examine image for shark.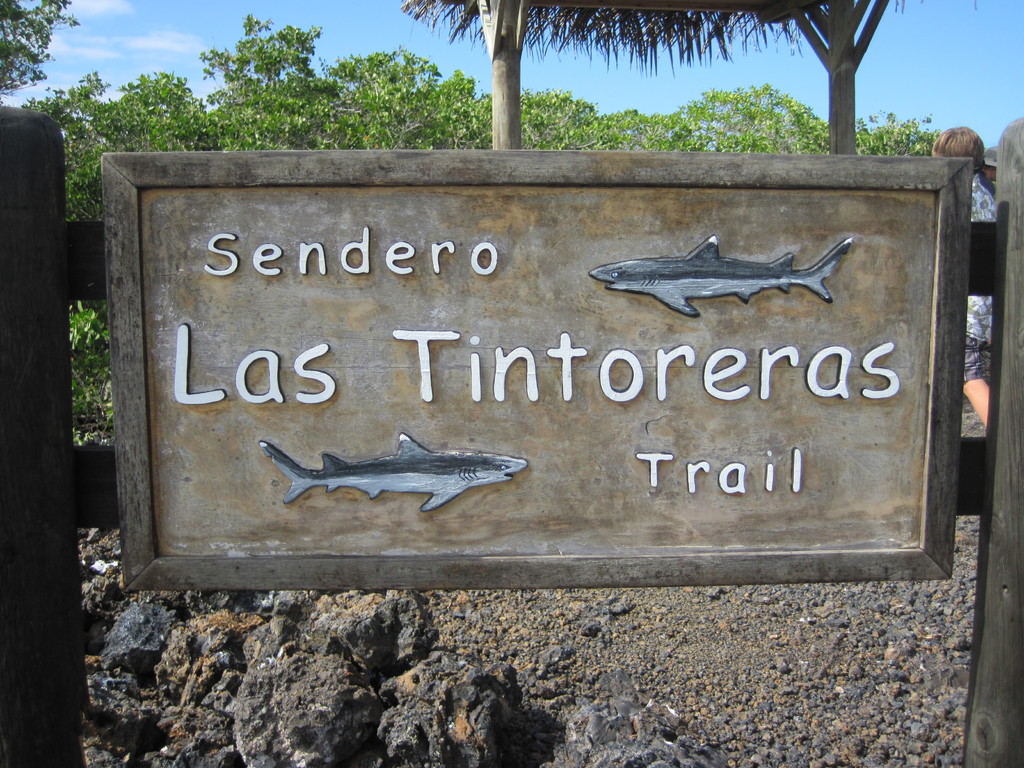
Examination result: BBox(588, 230, 851, 321).
